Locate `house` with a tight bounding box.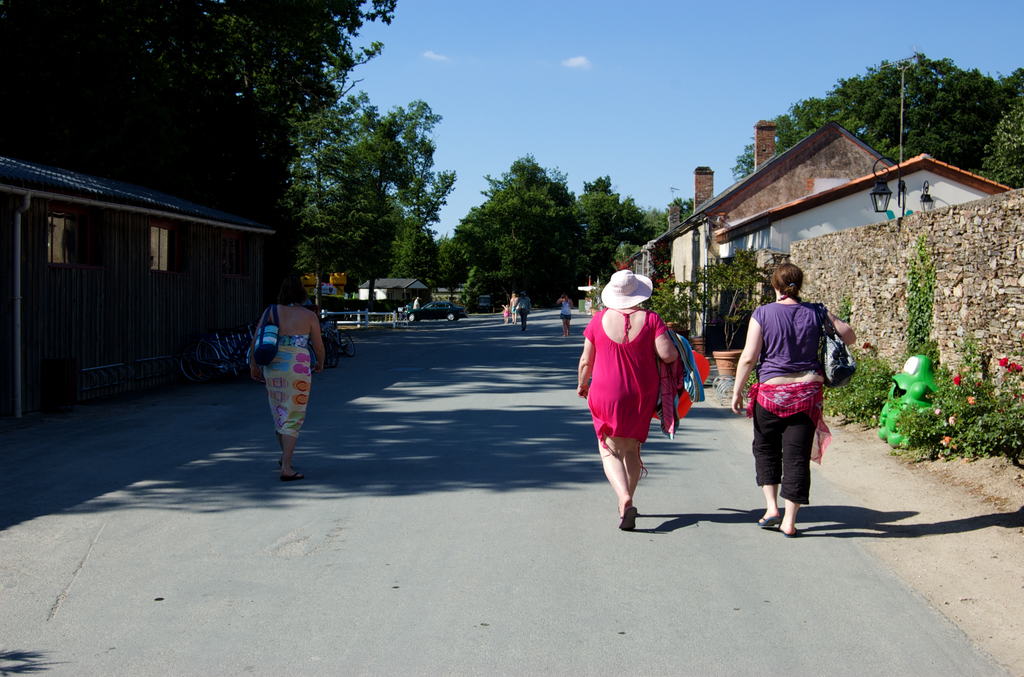
[x1=650, y1=120, x2=898, y2=354].
